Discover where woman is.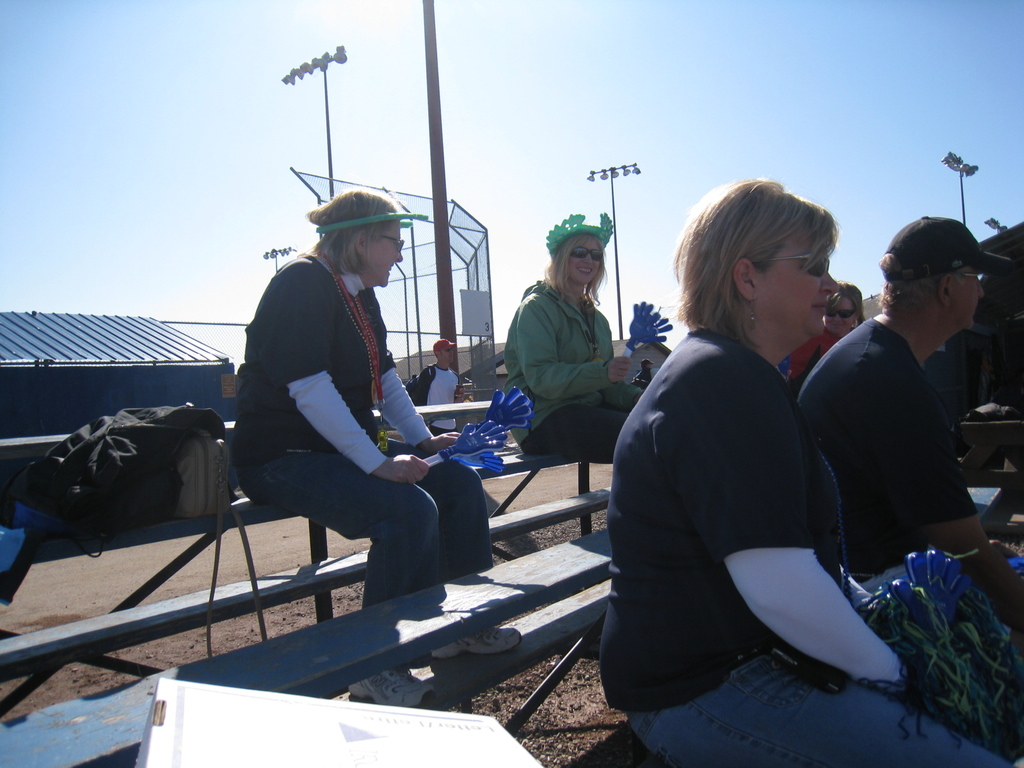
Discovered at crop(502, 211, 648, 467).
